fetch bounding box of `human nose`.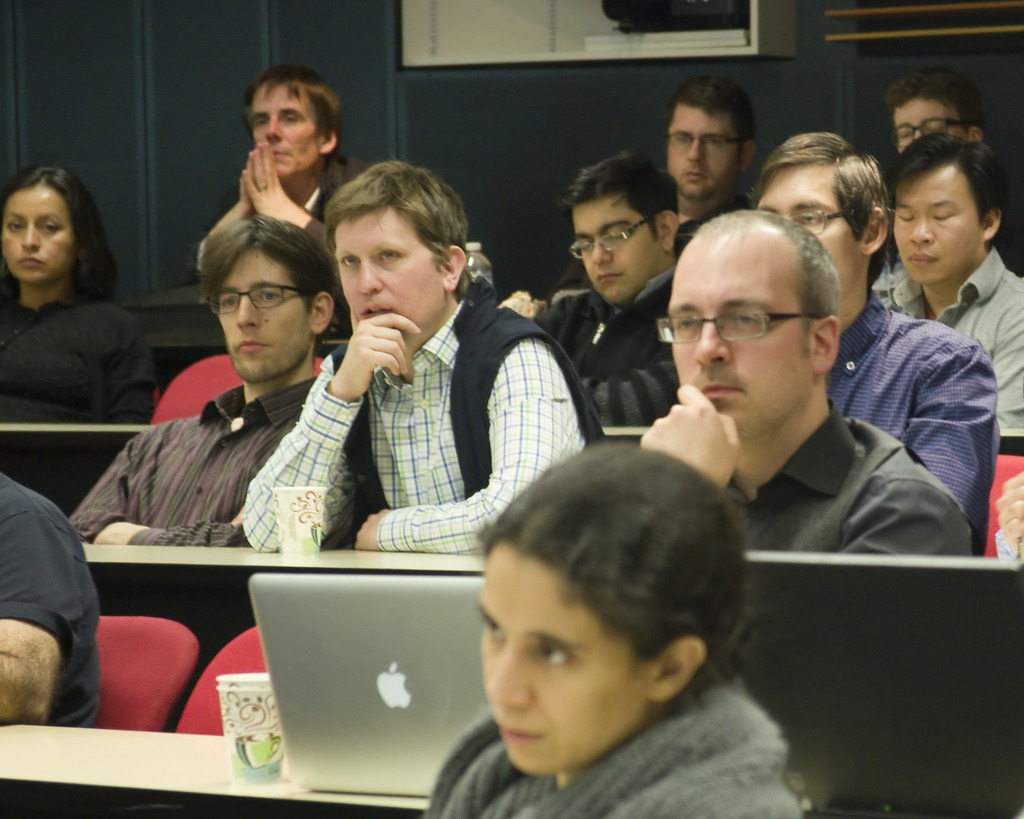
Bbox: pyautogui.locateOnScreen(481, 641, 540, 715).
